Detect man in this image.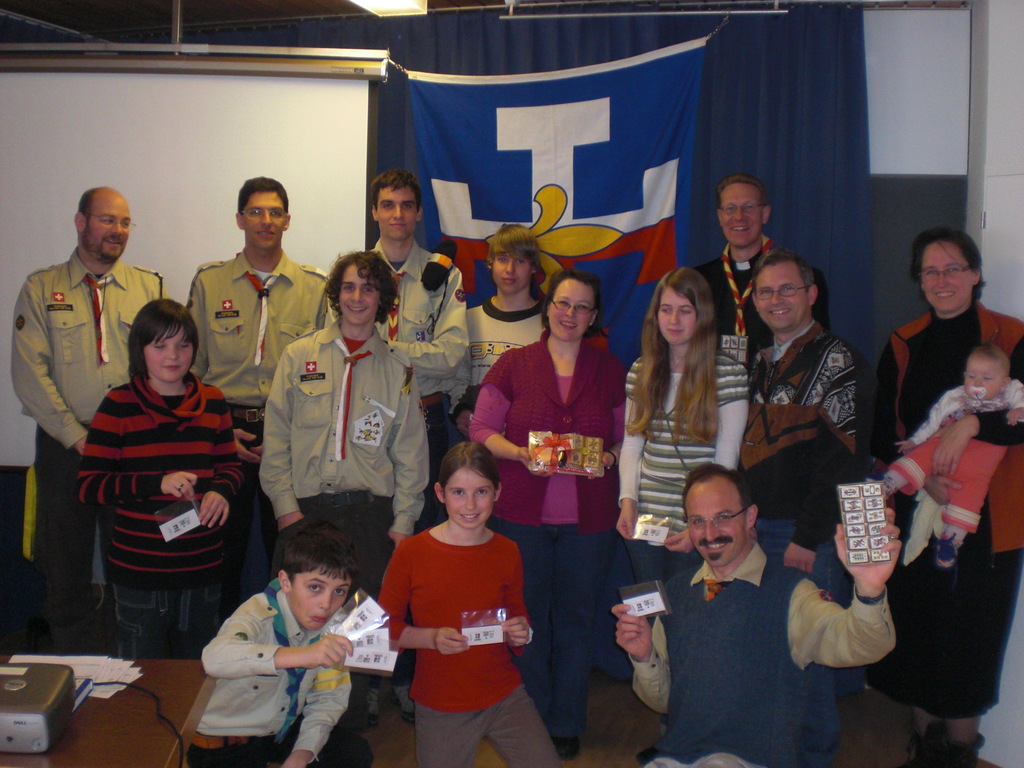
Detection: l=611, t=462, r=893, b=767.
